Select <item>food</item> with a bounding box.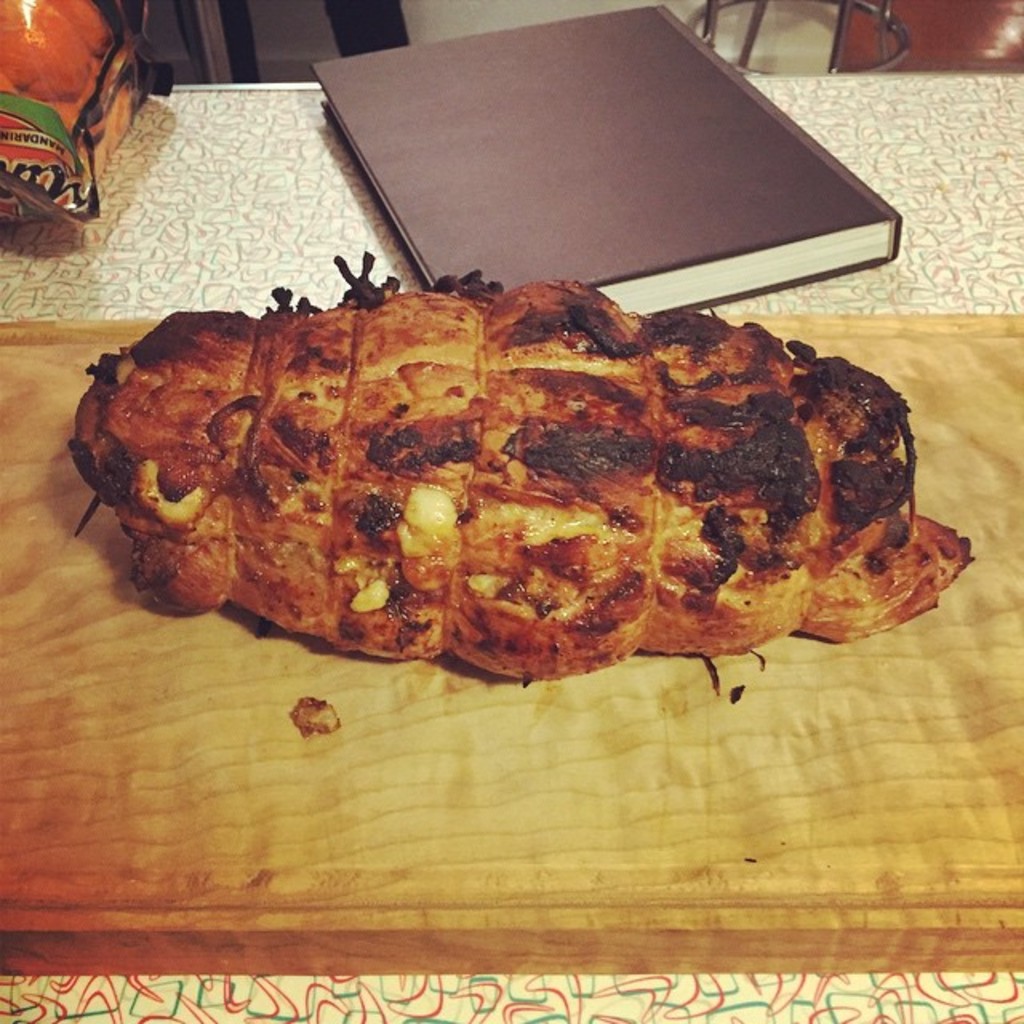
[left=64, top=250, right=928, bottom=685].
